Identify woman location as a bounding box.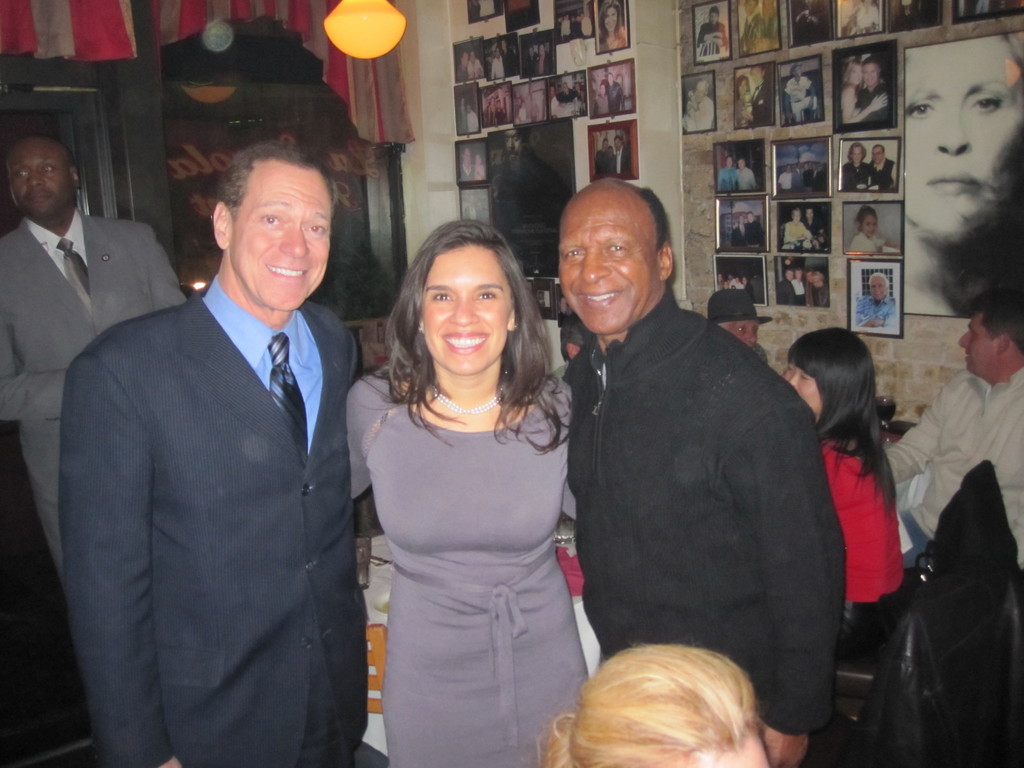
[x1=844, y1=143, x2=871, y2=189].
